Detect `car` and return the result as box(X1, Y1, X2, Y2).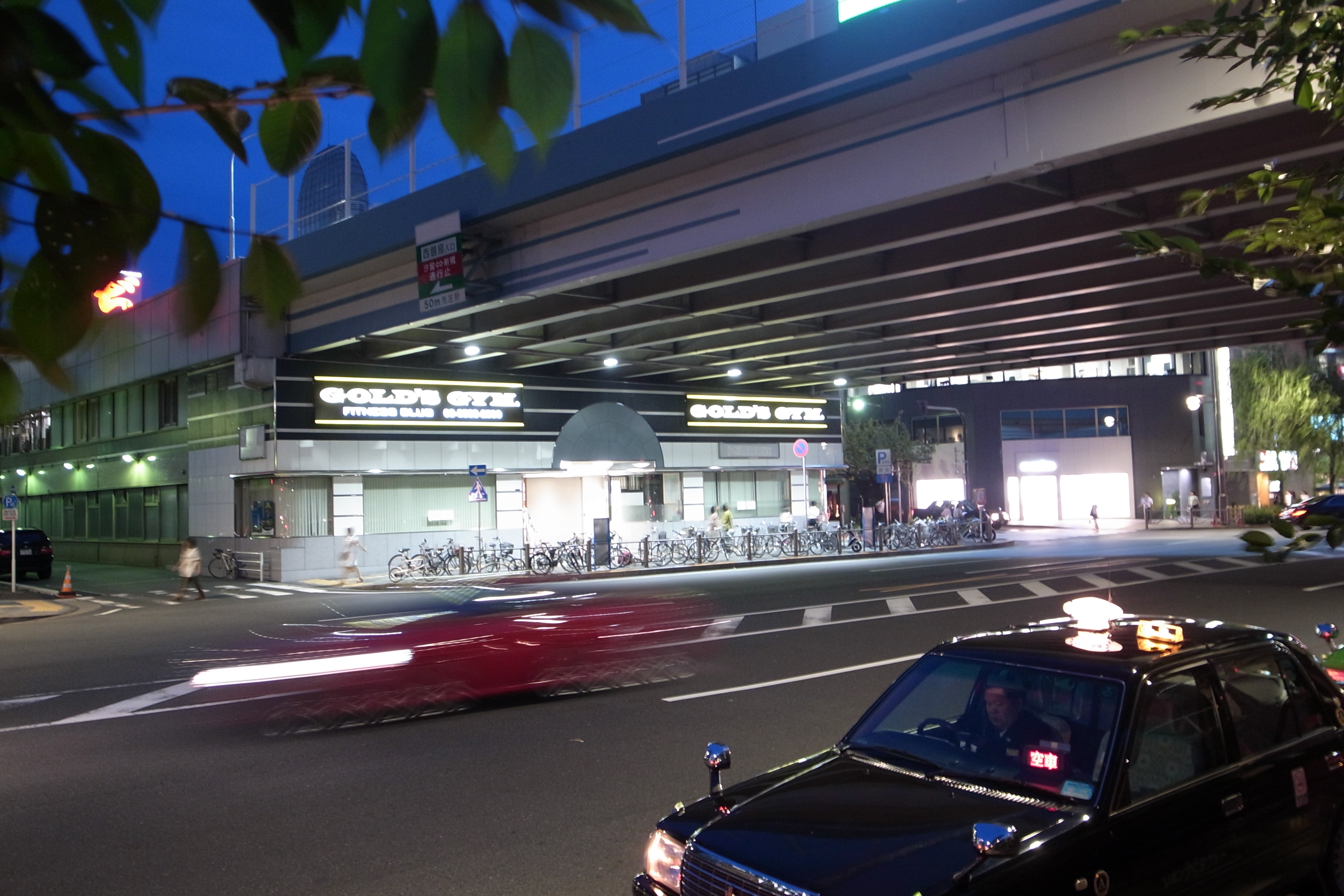
box(0, 193, 20, 213).
